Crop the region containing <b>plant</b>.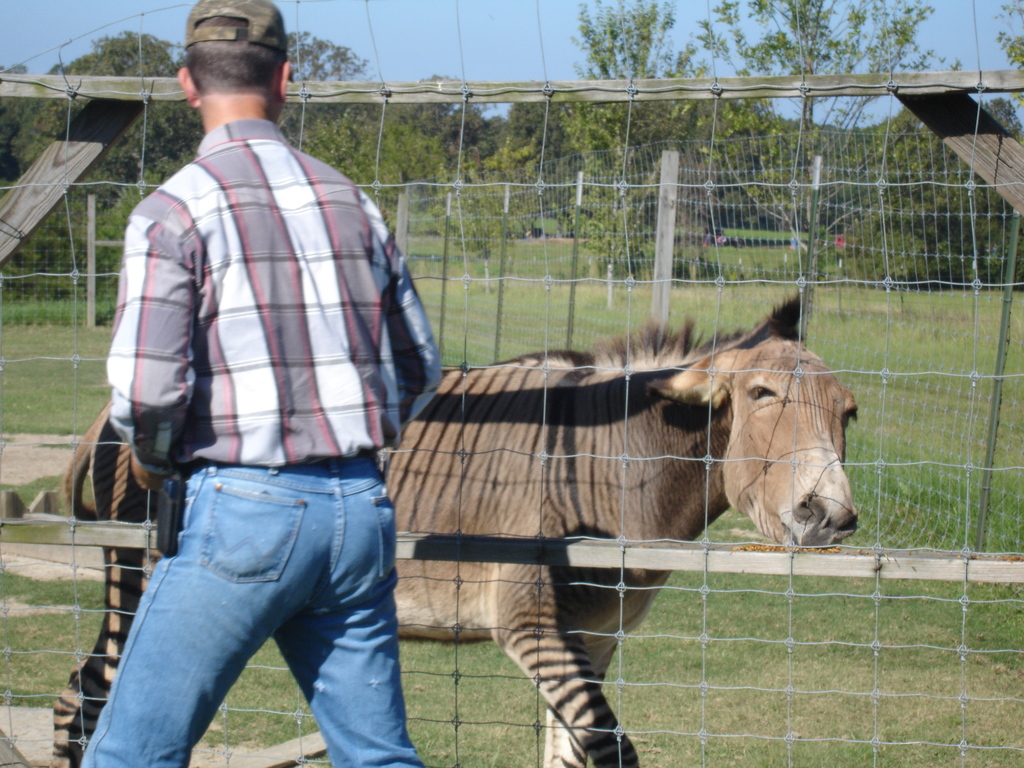
Crop region: x1=63 y1=164 x2=173 y2=294.
